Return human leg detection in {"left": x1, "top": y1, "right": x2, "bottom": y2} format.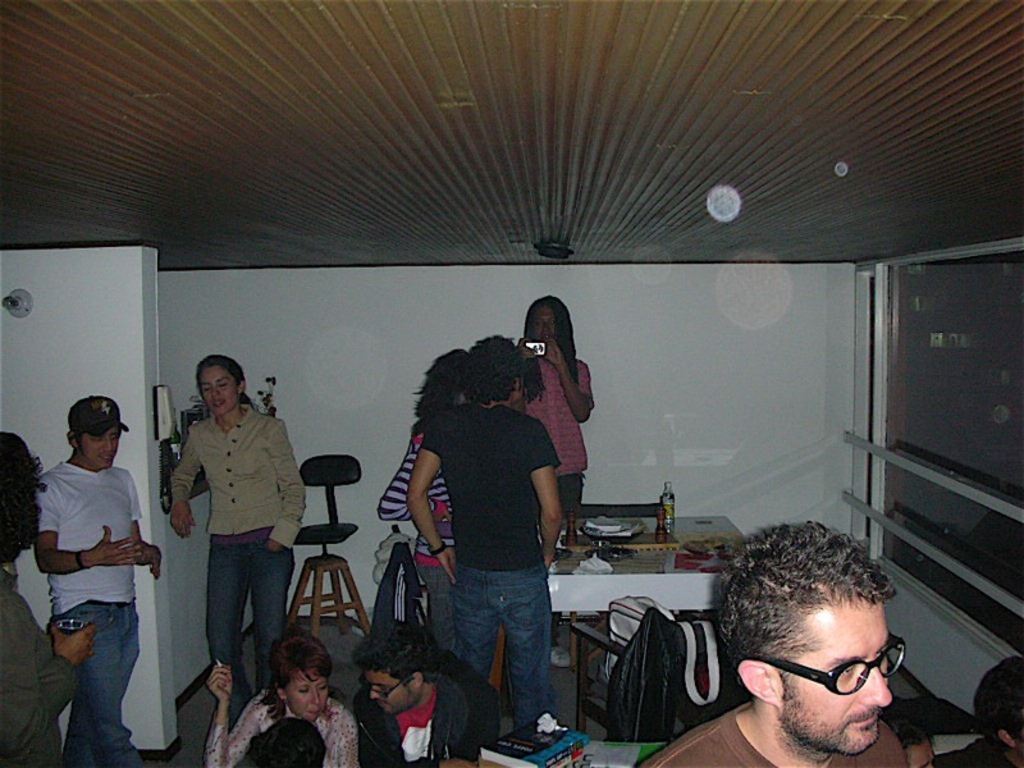
{"left": 206, "top": 540, "right": 248, "bottom": 718}.
